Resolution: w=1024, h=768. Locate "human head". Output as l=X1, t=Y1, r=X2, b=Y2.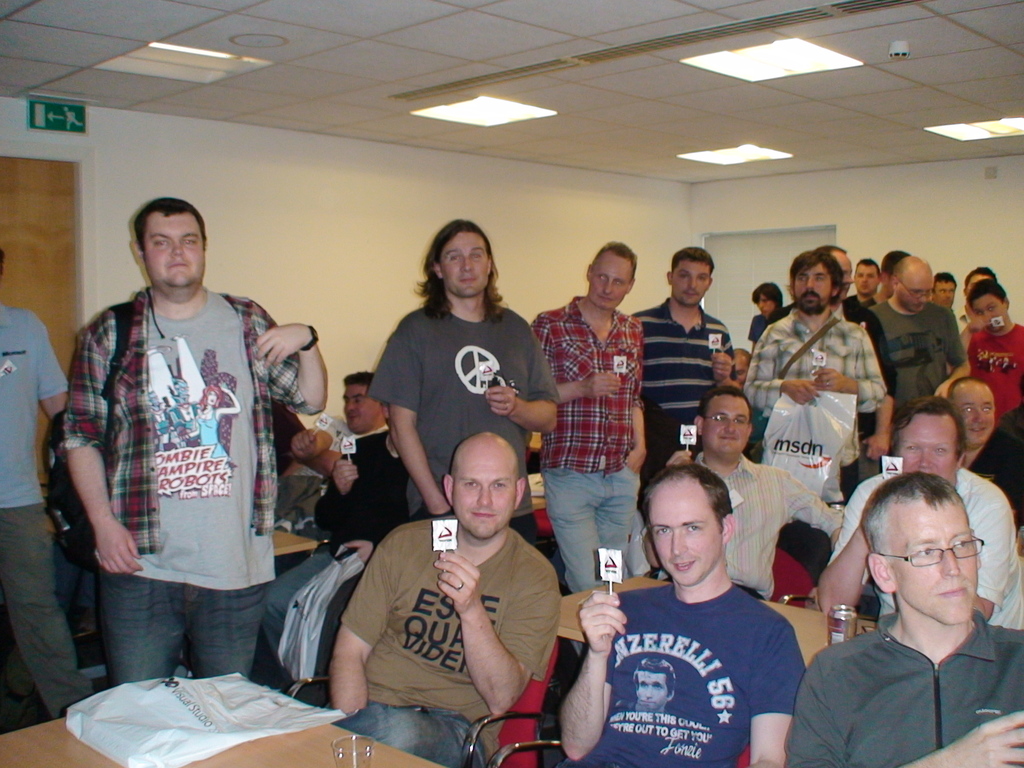
l=933, t=270, r=957, b=312.
